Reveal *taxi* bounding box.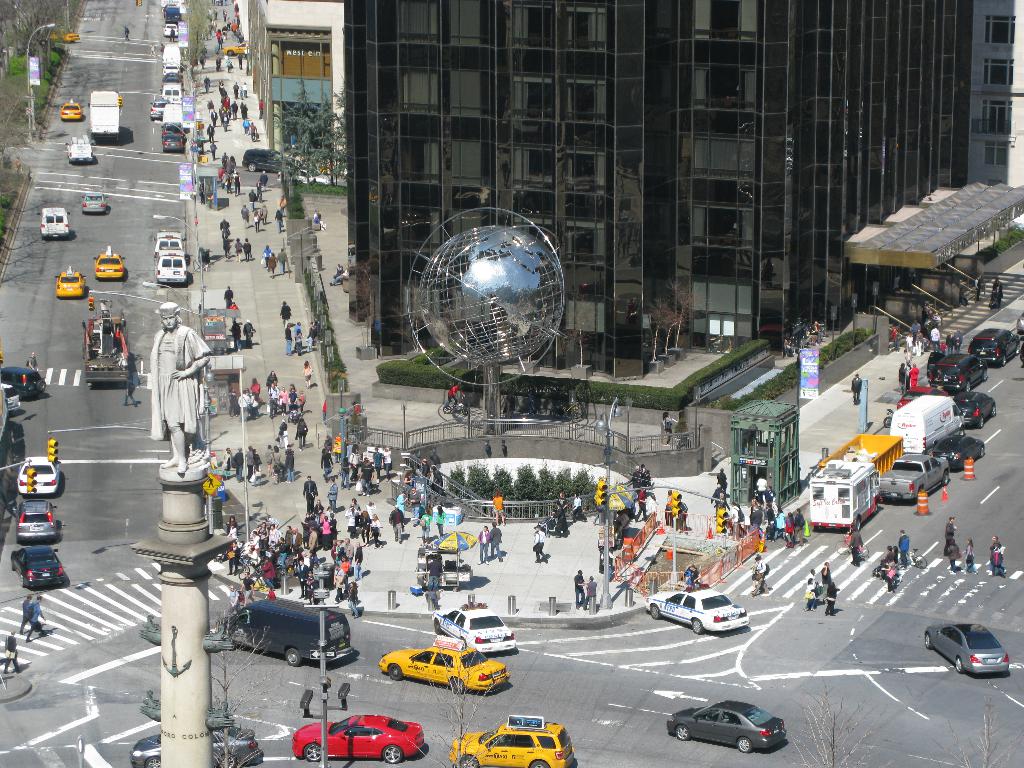
Revealed: box=[92, 246, 127, 278].
